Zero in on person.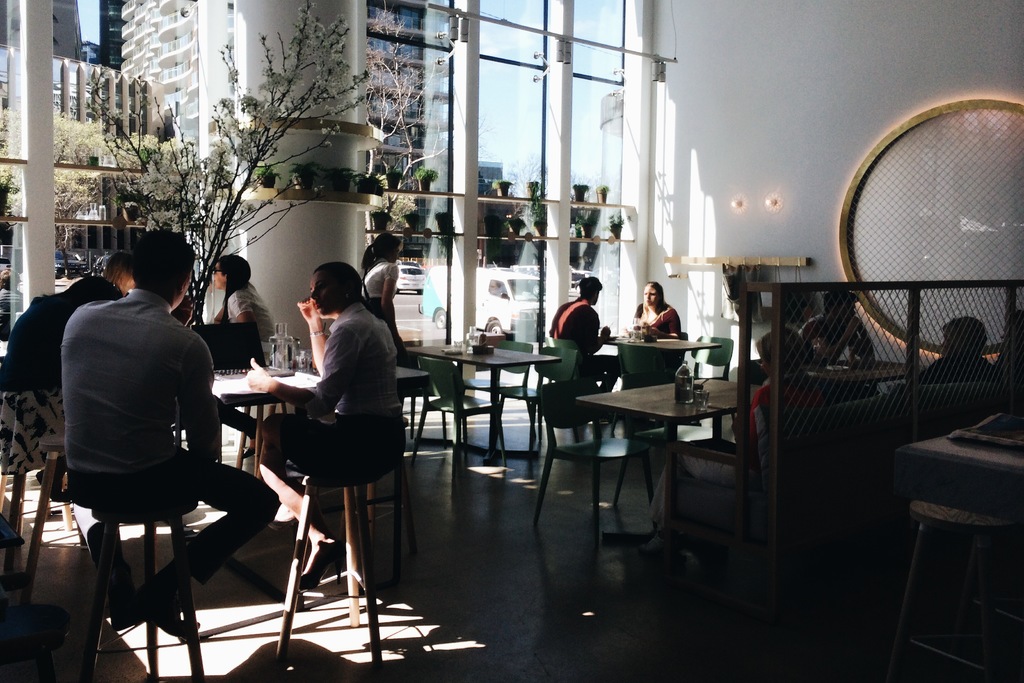
Zeroed in: {"left": 900, "top": 315, "right": 1000, "bottom": 386}.
